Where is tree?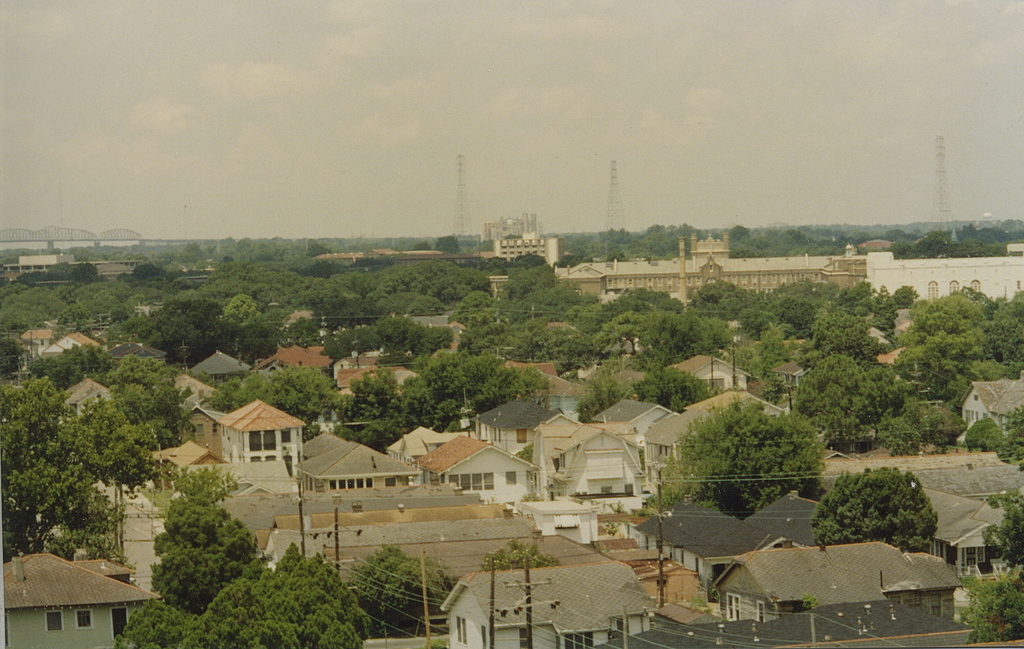
pyautogui.locateOnScreen(109, 599, 196, 648).
